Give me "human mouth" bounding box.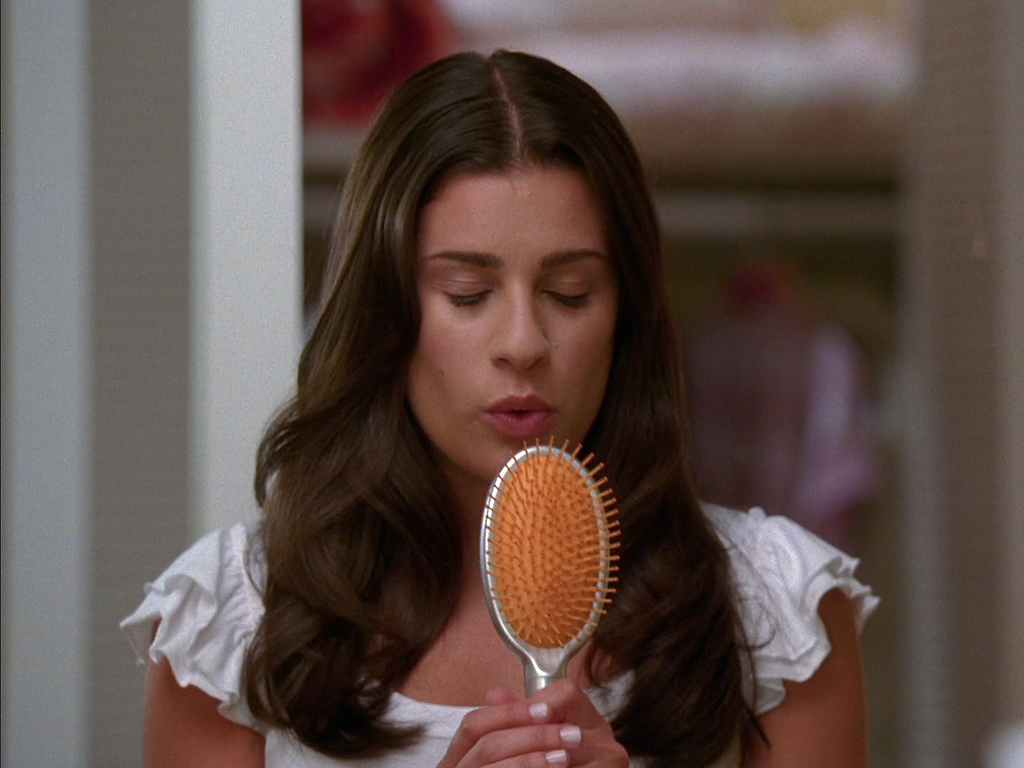
(484, 393, 557, 438).
